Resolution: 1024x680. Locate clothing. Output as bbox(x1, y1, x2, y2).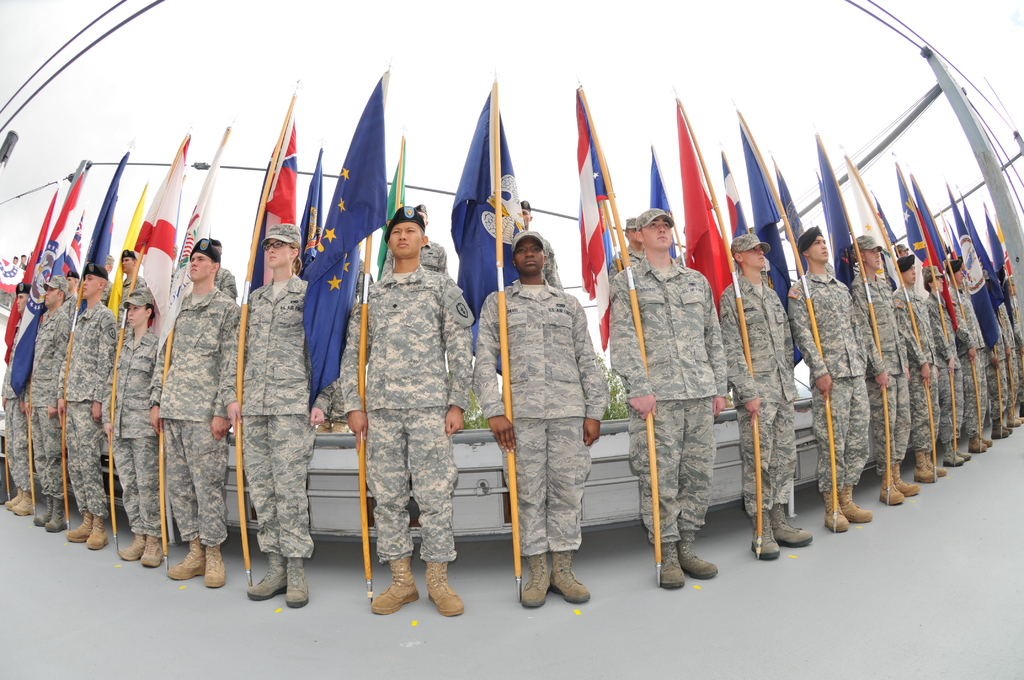
bbox(61, 279, 109, 537).
